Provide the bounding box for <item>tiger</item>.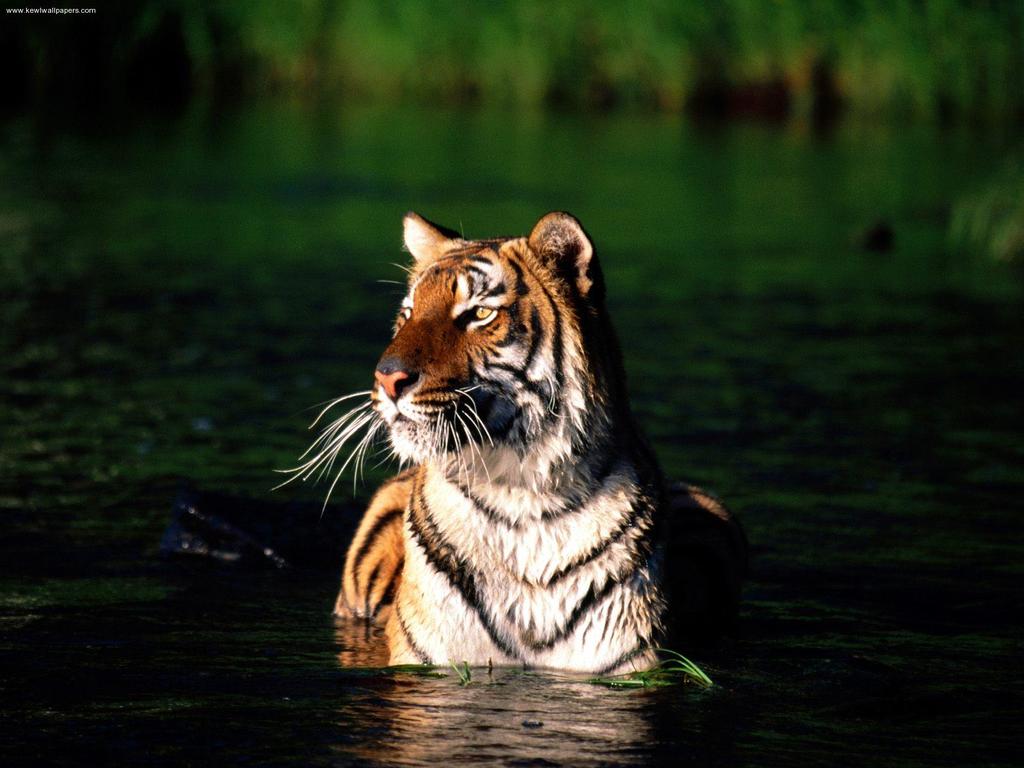
Rect(272, 212, 756, 672).
